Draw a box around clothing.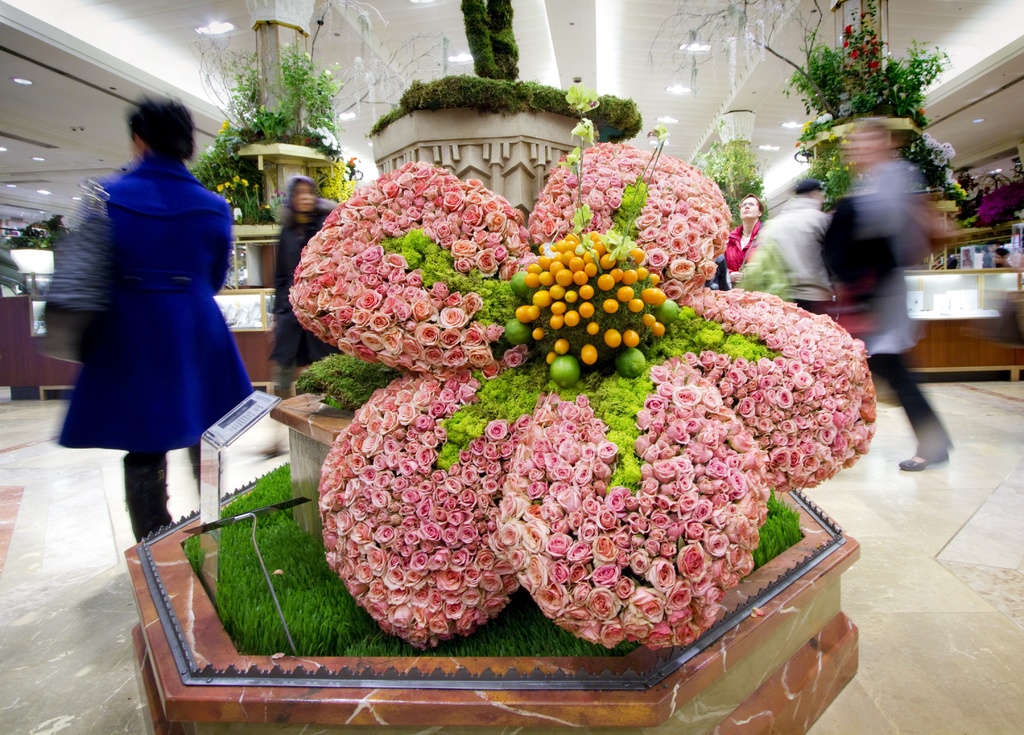
<box>72,132,241,437</box>.
